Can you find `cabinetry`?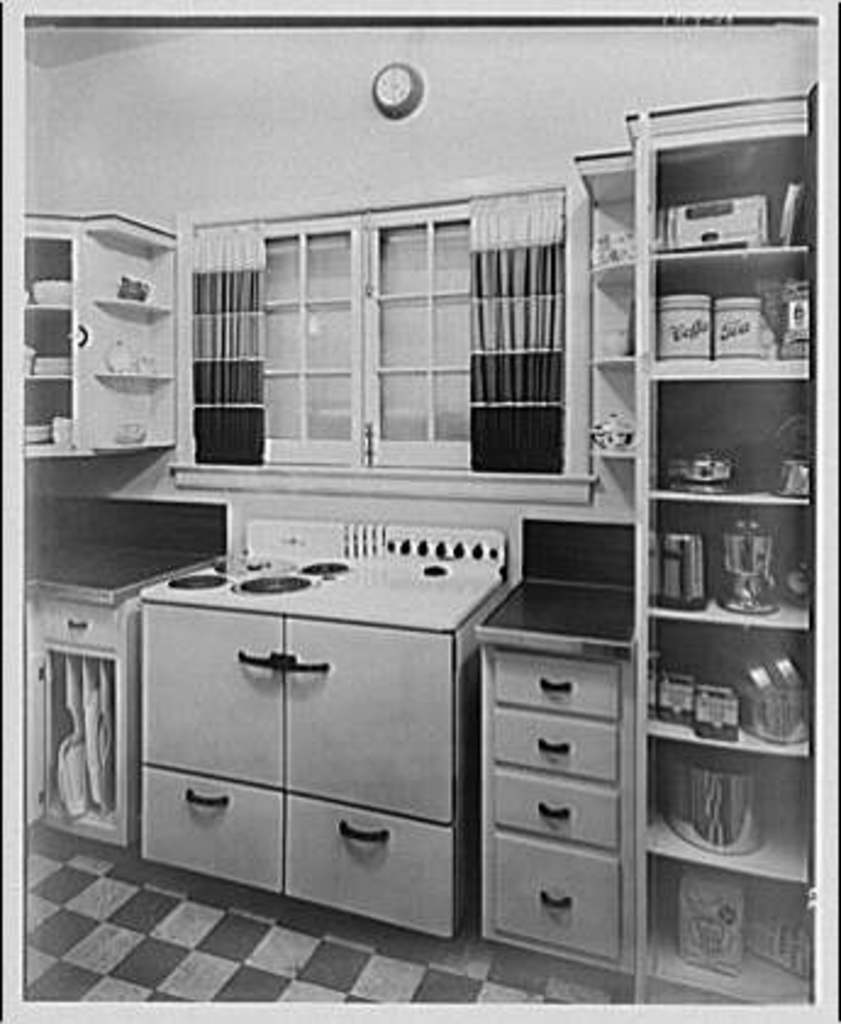
Yes, bounding box: rect(29, 195, 178, 490).
